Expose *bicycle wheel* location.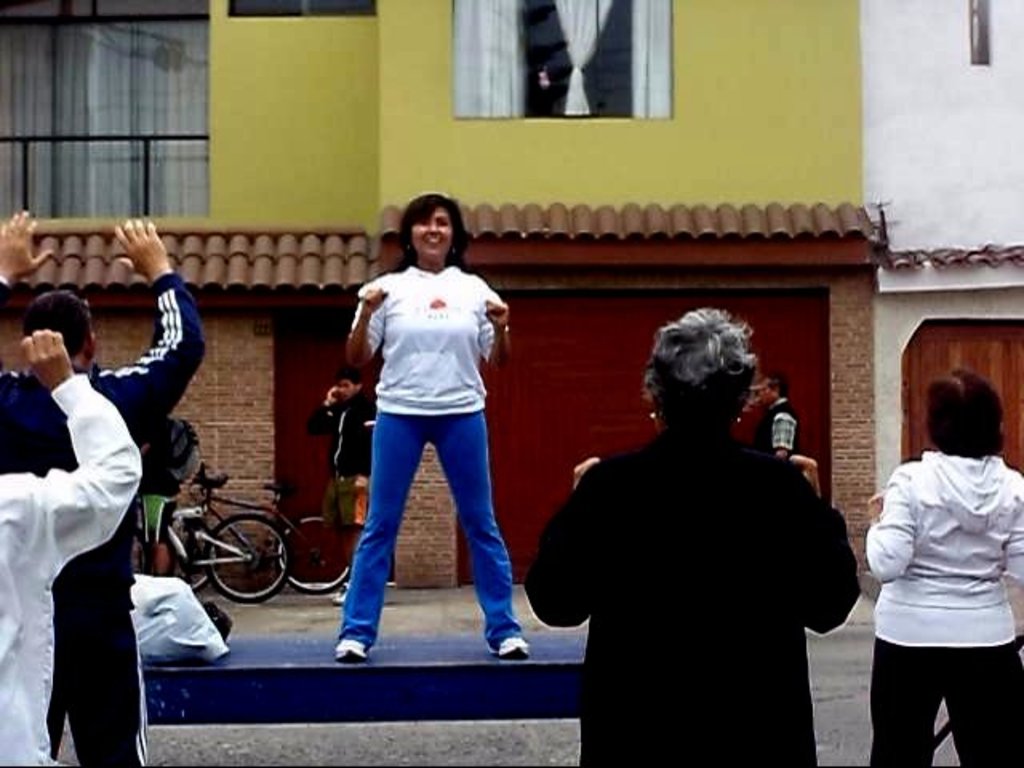
Exposed at box(272, 504, 376, 597).
